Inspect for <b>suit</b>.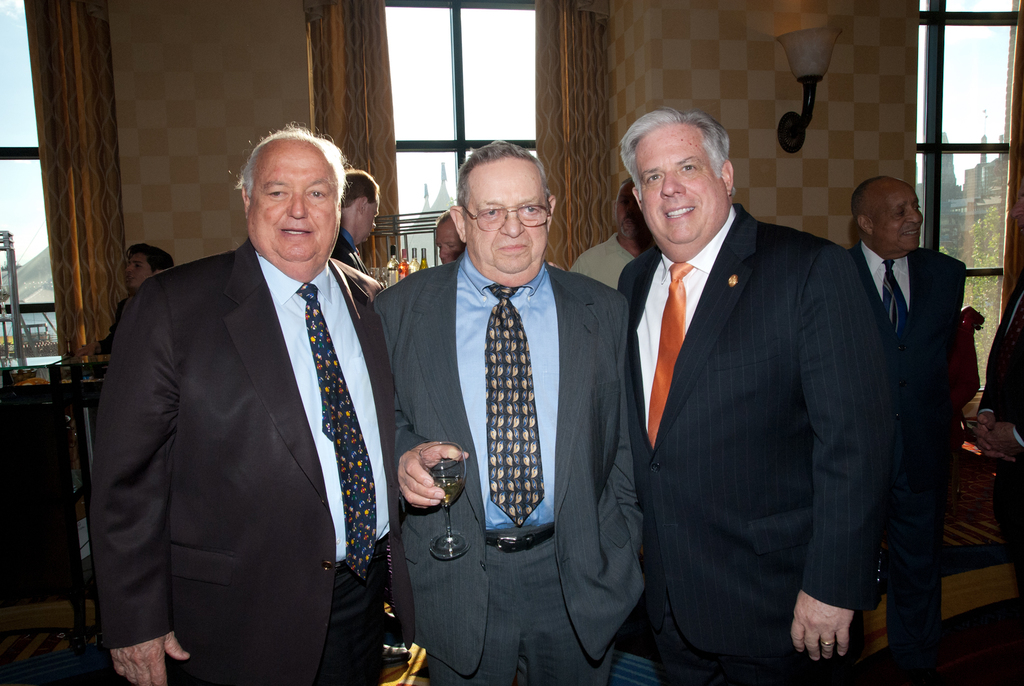
Inspection: <region>616, 206, 897, 685</region>.
